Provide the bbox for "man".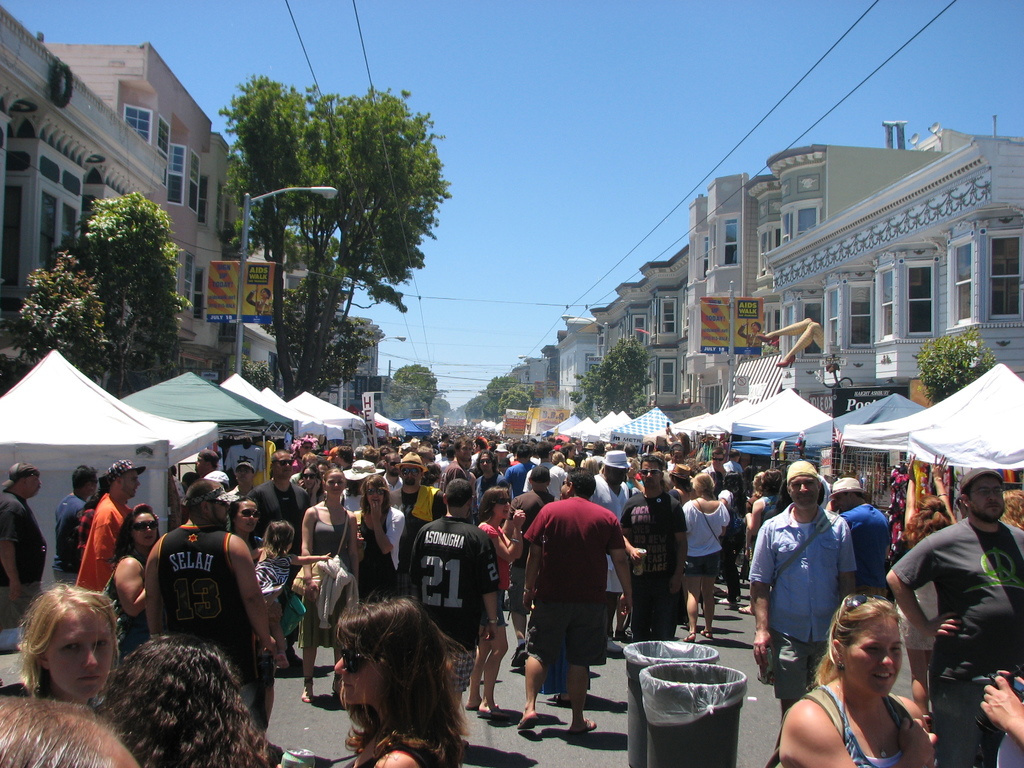
[168,449,234,509].
